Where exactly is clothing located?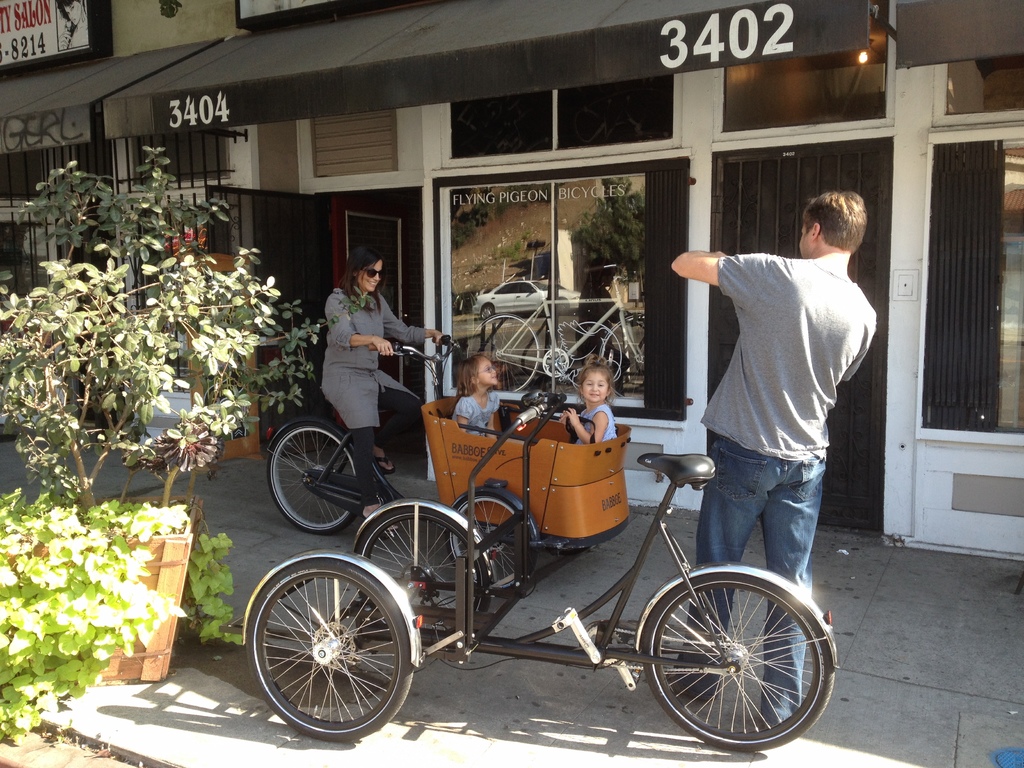
Its bounding box is box=[318, 281, 431, 519].
